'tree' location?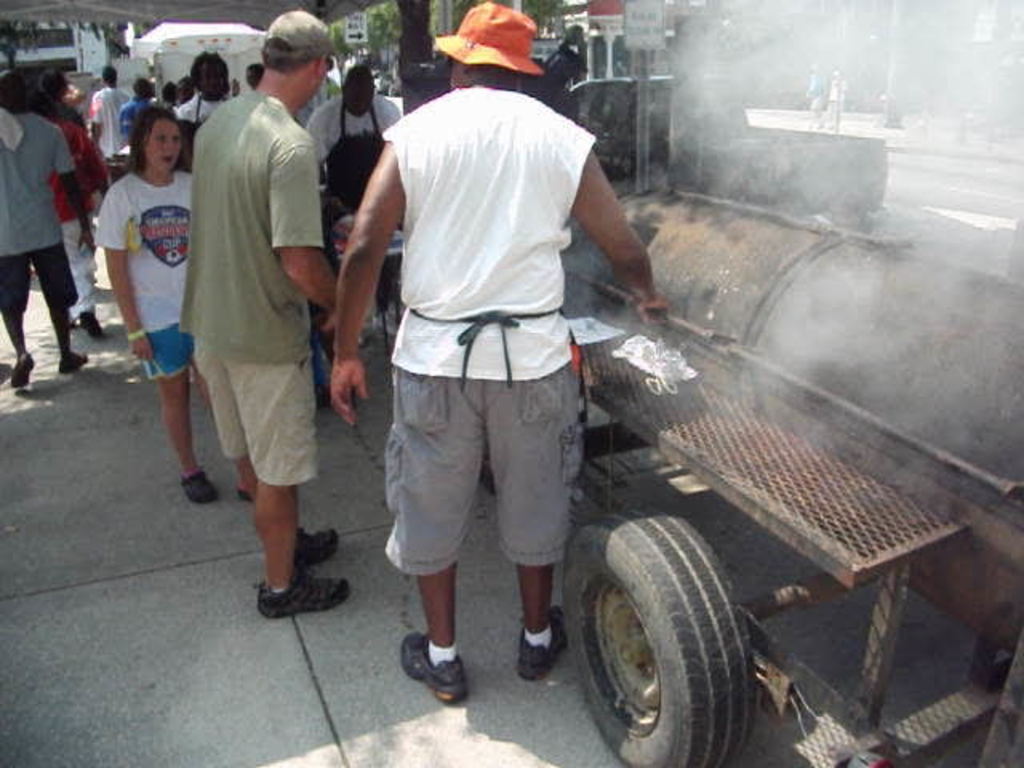
(left=304, top=0, right=408, bottom=99)
